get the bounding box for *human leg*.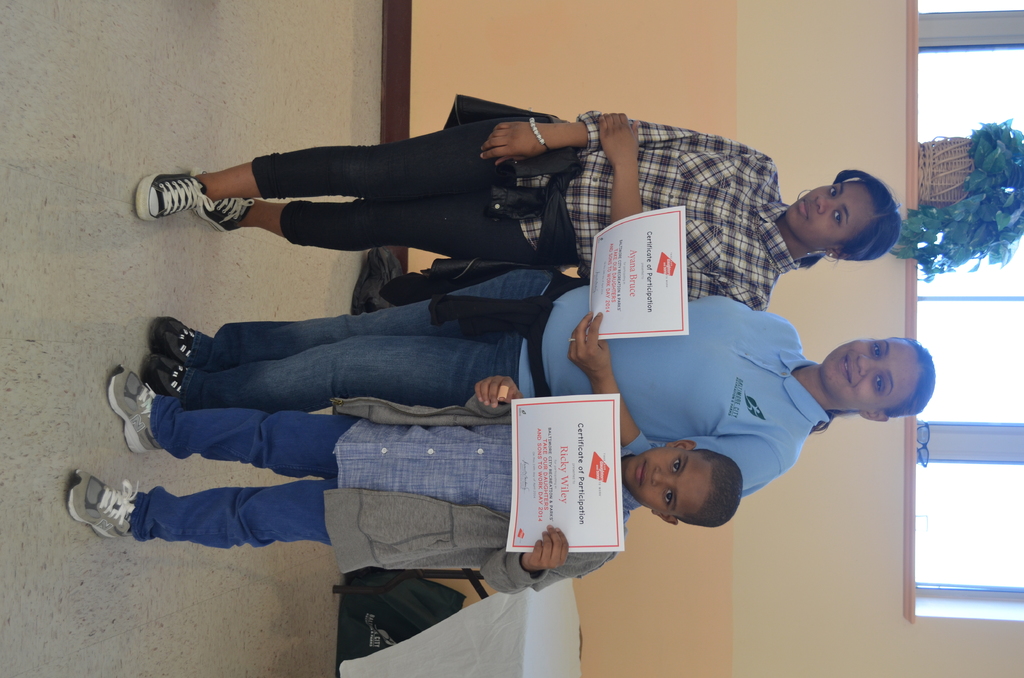
<region>136, 115, 538, 216</region>.
